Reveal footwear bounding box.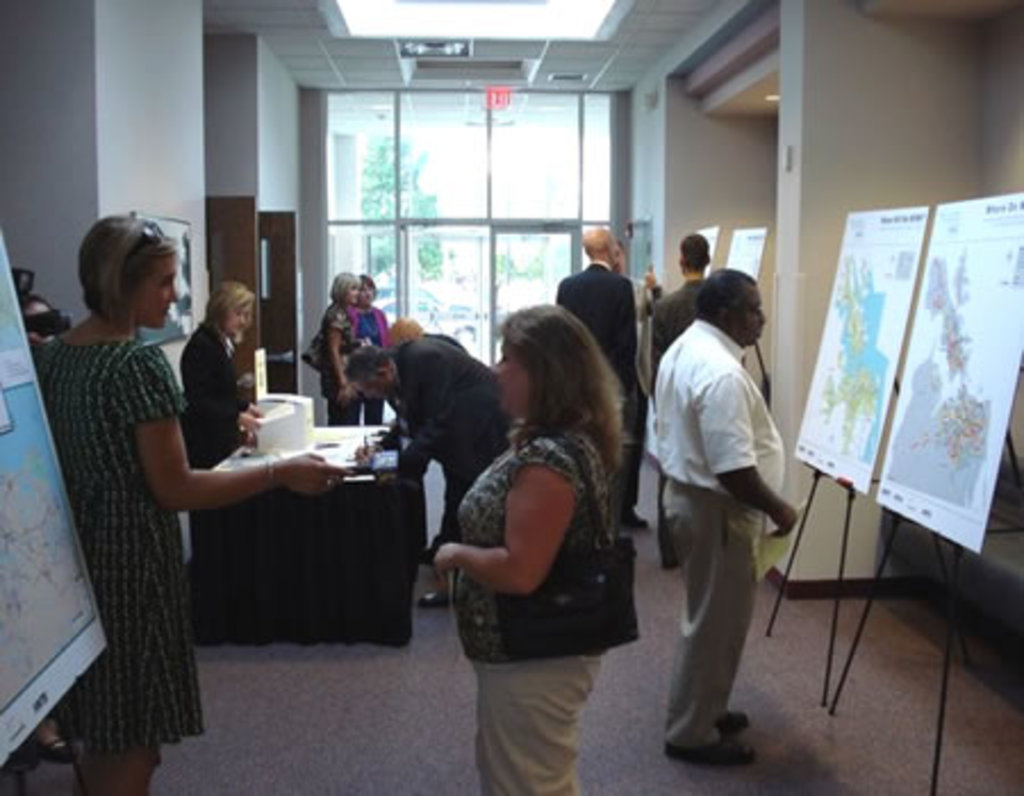
Revealed: (41, 739, 66, 757).
